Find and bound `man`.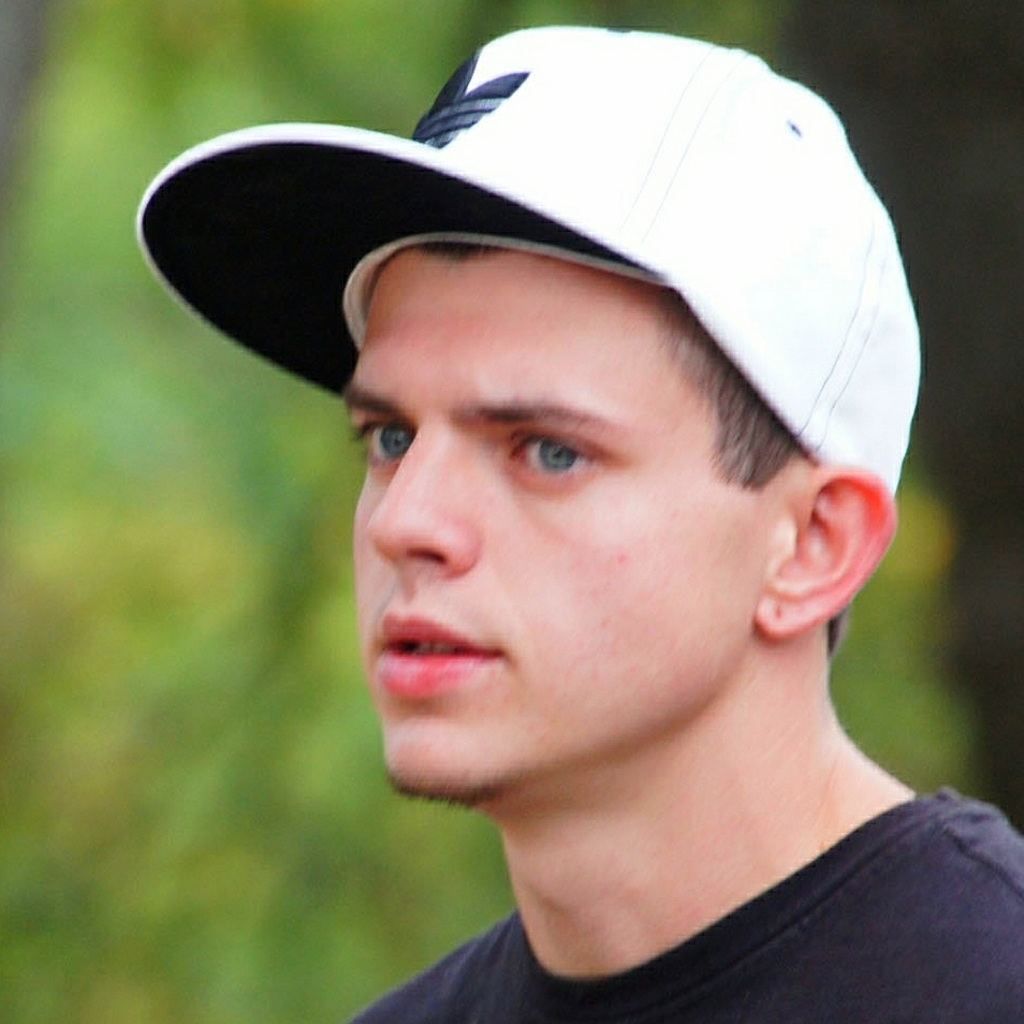
Bound: pyautogui.locateOnScreen(78, 25, 1023, 1023).
